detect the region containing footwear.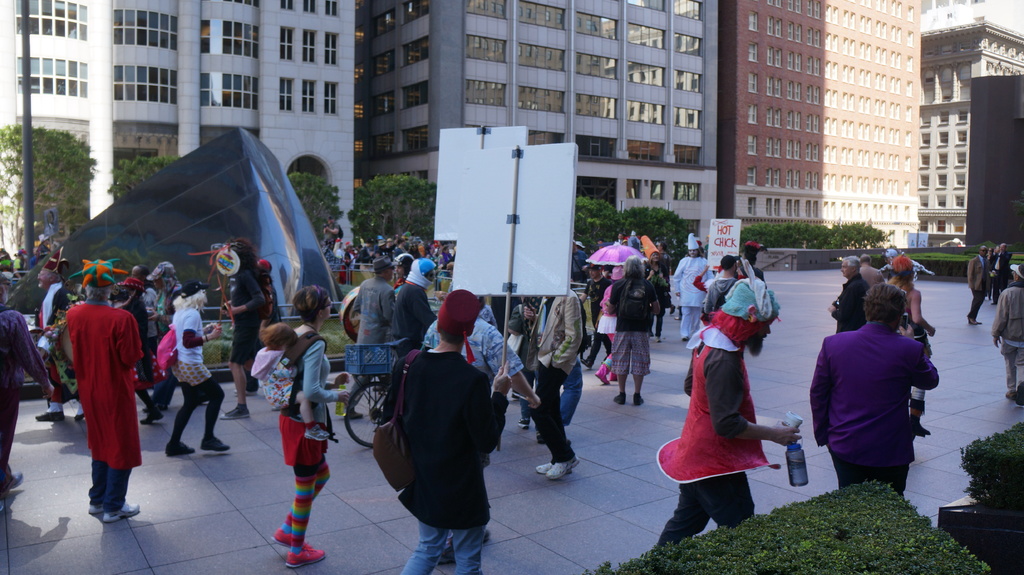
(x1=614, y1=391, x2=627, y2=404).
